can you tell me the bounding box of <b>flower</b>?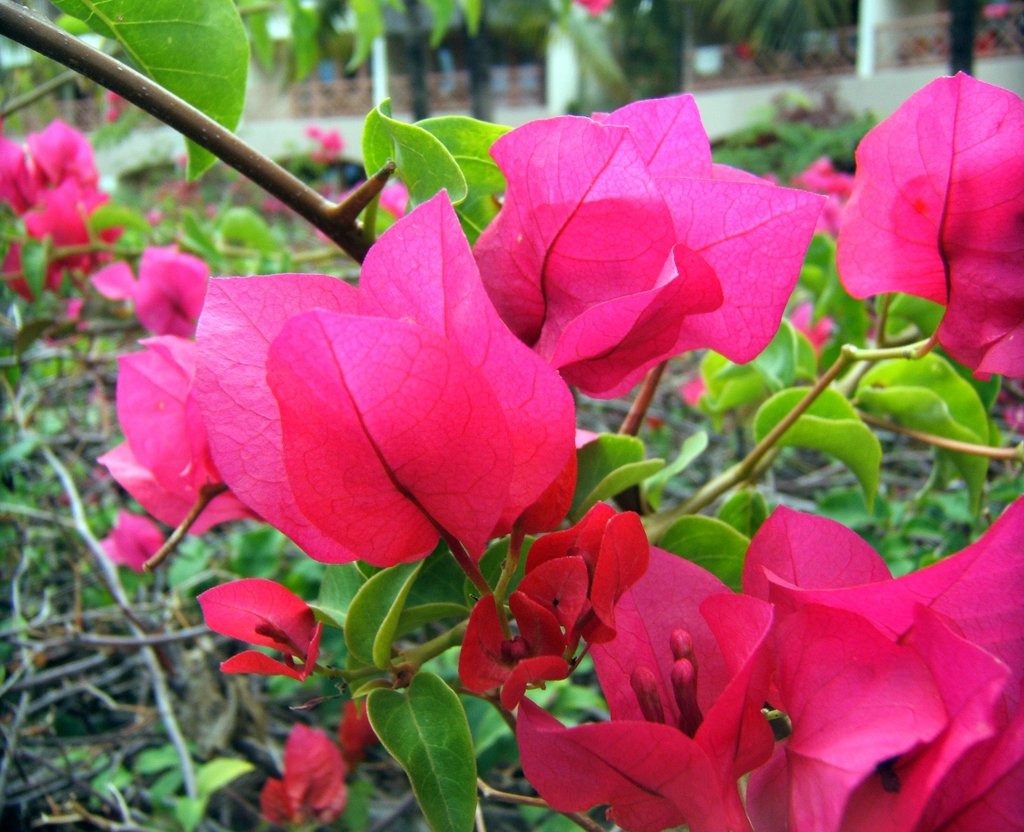
left=90, top=248, right=272, bottom=533.
